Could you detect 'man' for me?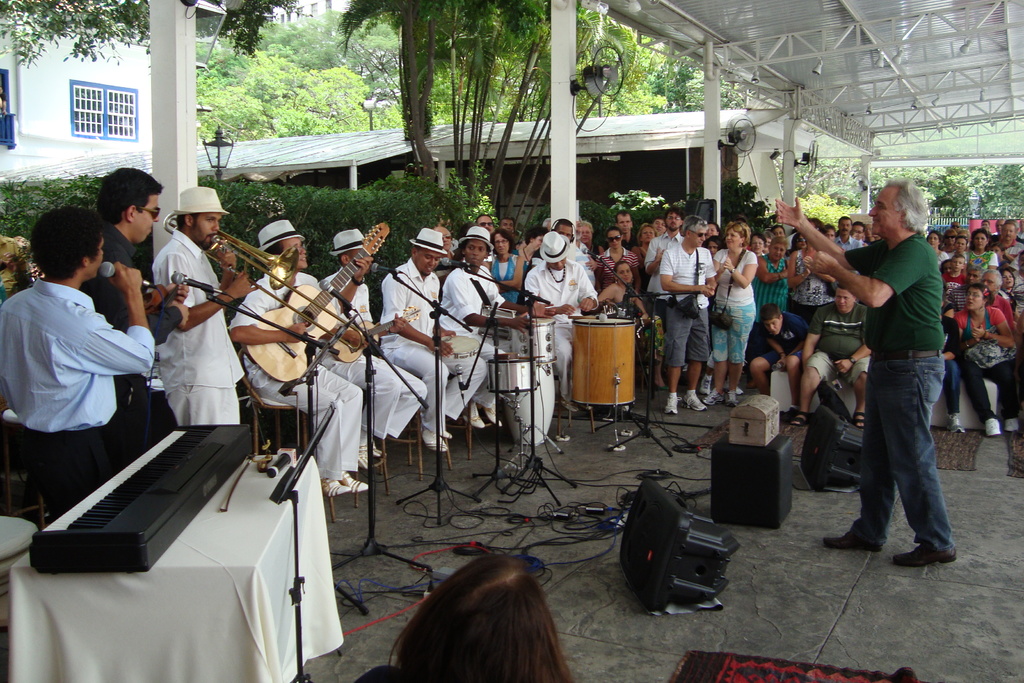
Detection result: <bbox>932, 214, 1023, 343</bbox>.
